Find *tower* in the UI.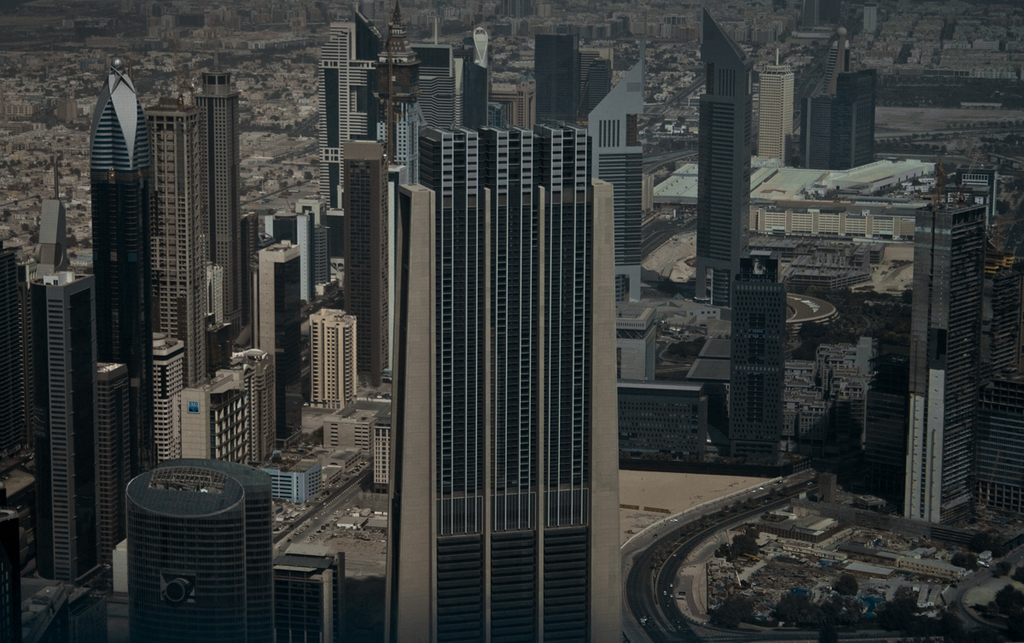
UI element at Rect(725, 255, 785, 476).
